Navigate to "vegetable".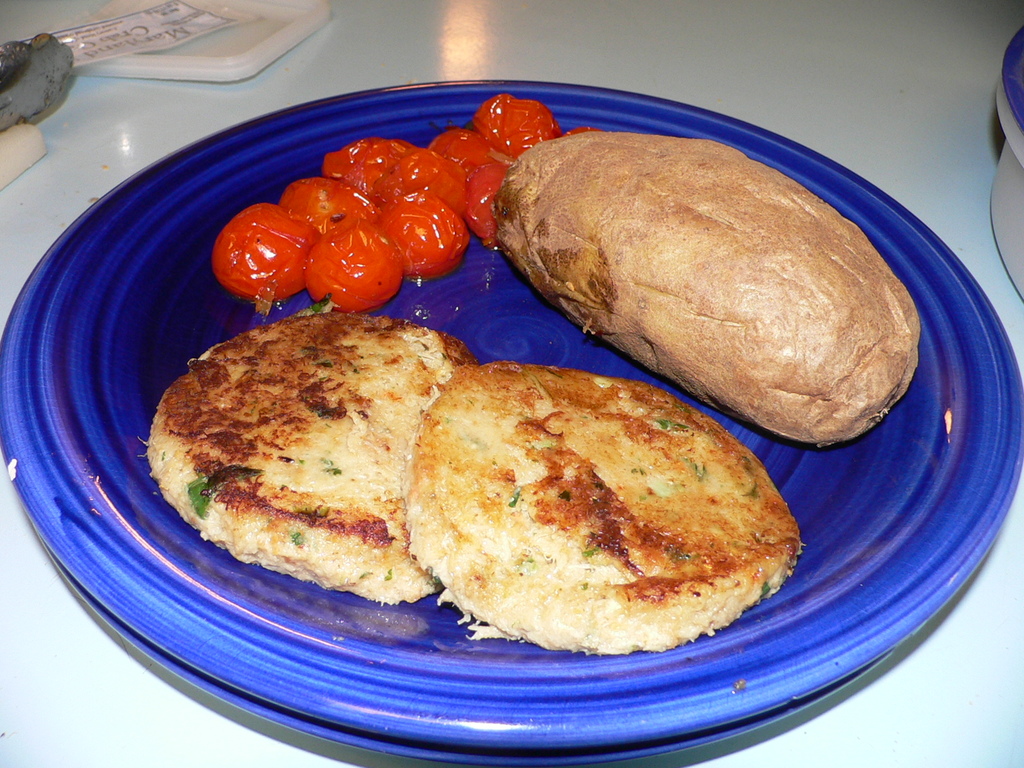
Navigation target: x1=375 y1=178 x2=460 y2=278.
